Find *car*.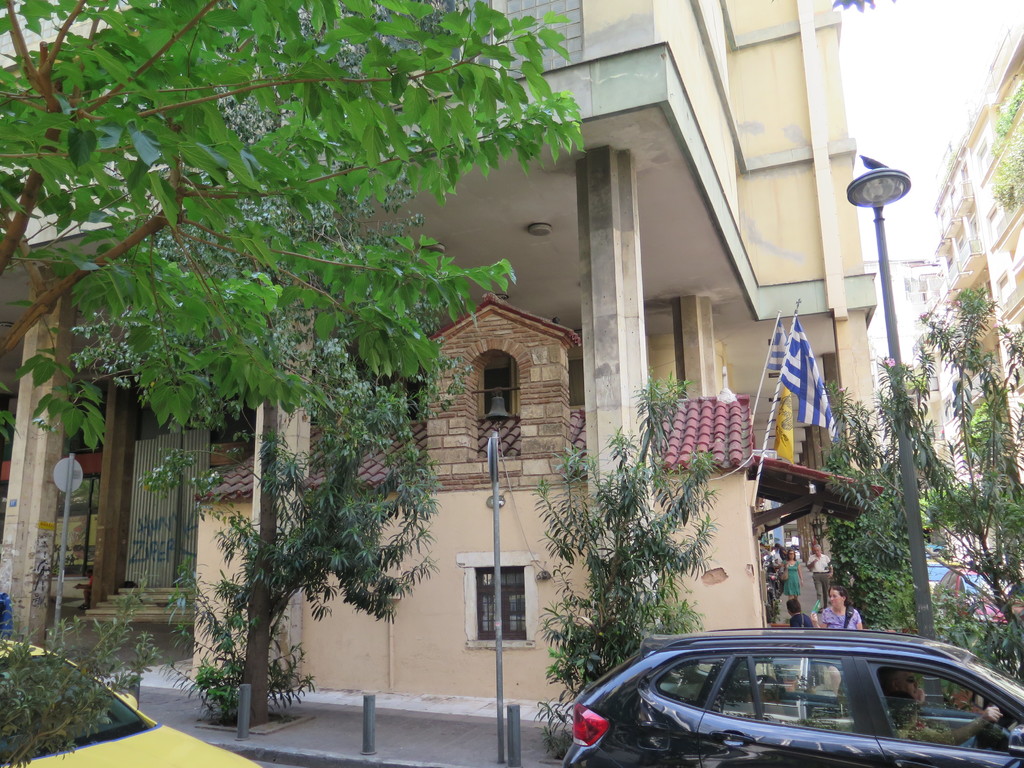
l=0, t=637, r=276, b=767.
